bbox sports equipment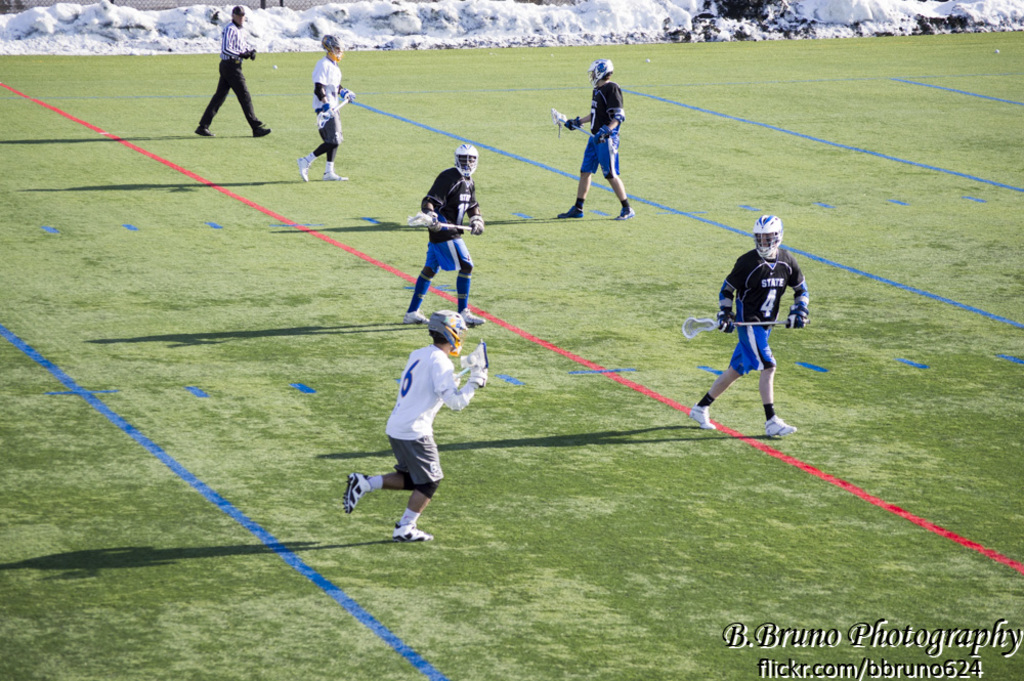
316, 99, 335, 121
